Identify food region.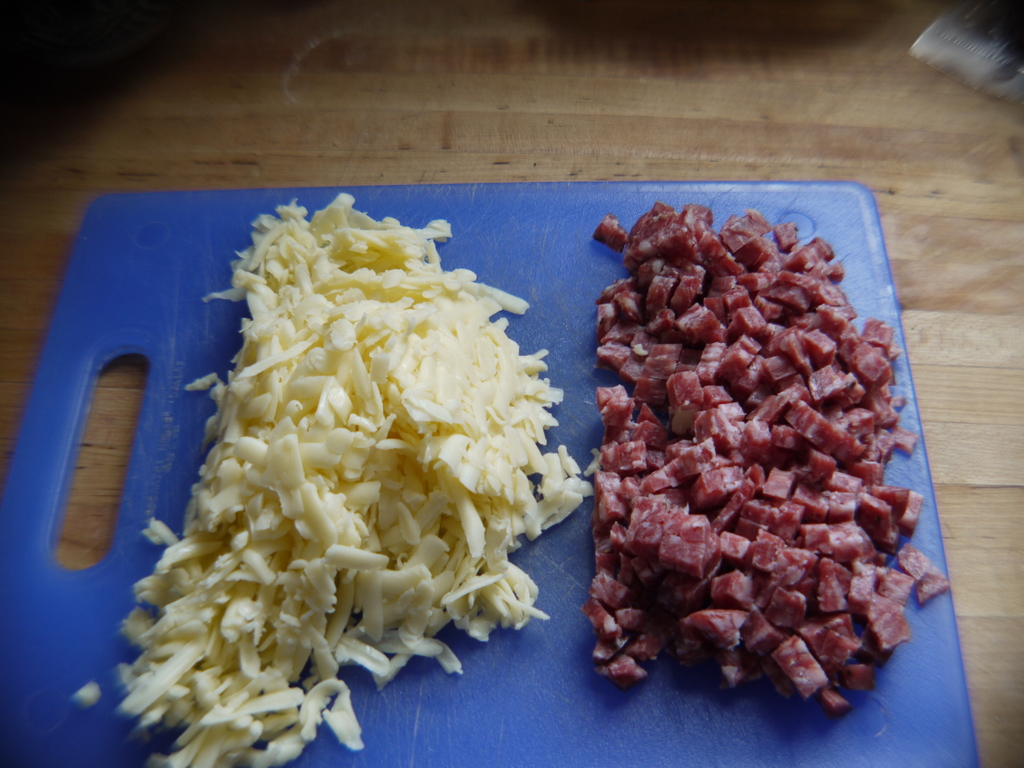
Region: l=74, t=680, r=104, b=710.
